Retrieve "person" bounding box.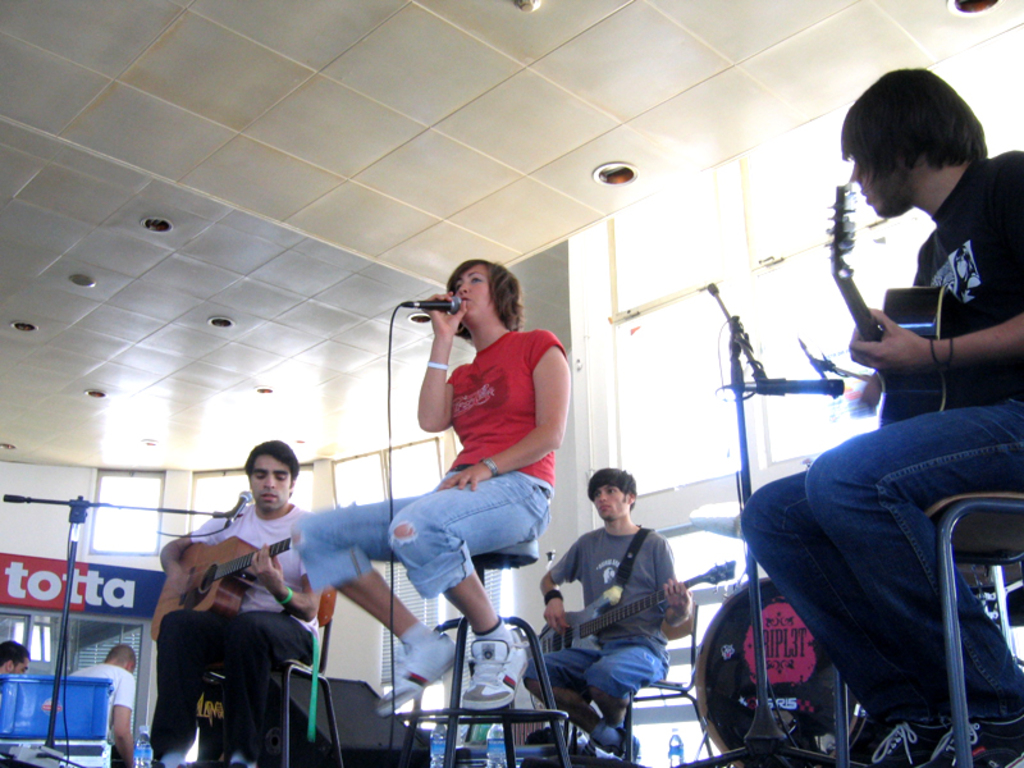
Bounding box: 70 643 138 765.
